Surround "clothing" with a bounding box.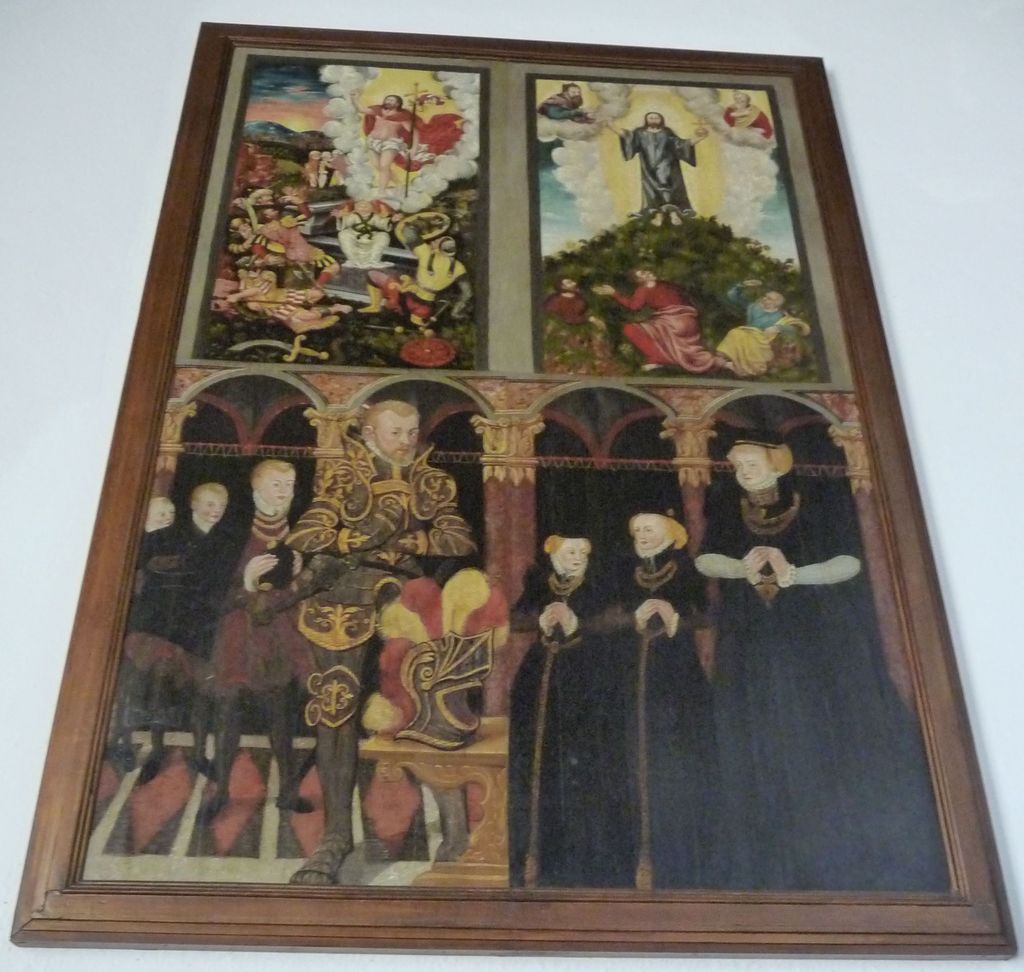
l=720, t=101, r=771, b=143.
